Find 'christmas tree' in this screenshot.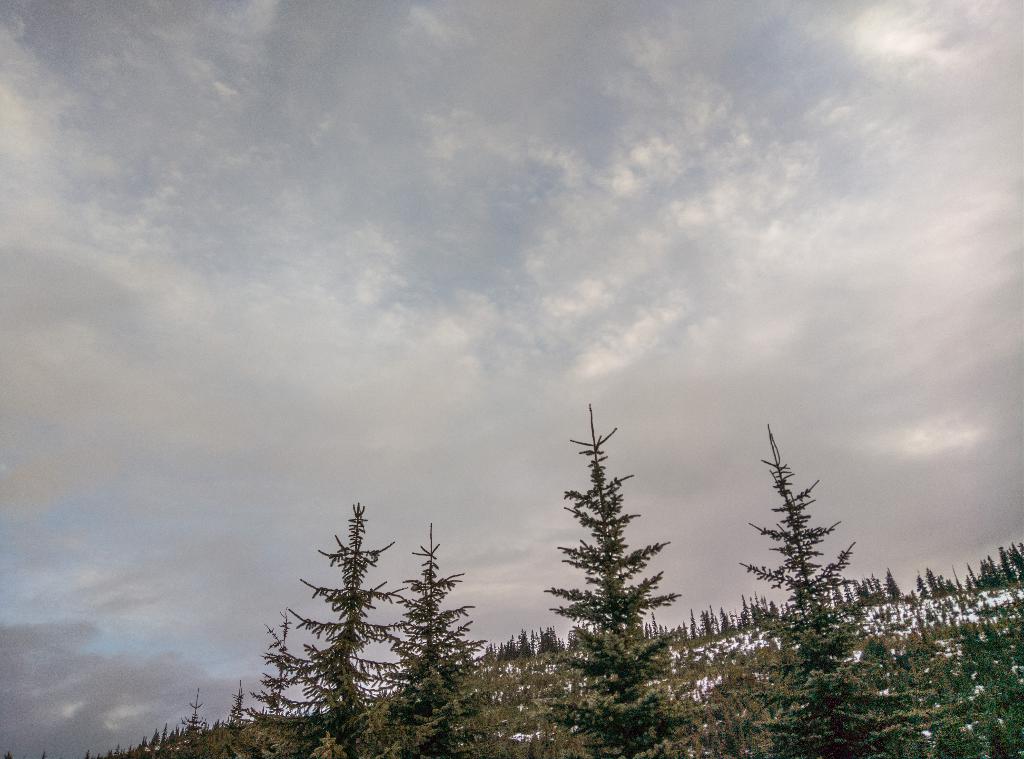
The bounding box for 'christmas tree' is locate(352, 521, 511, 758).
